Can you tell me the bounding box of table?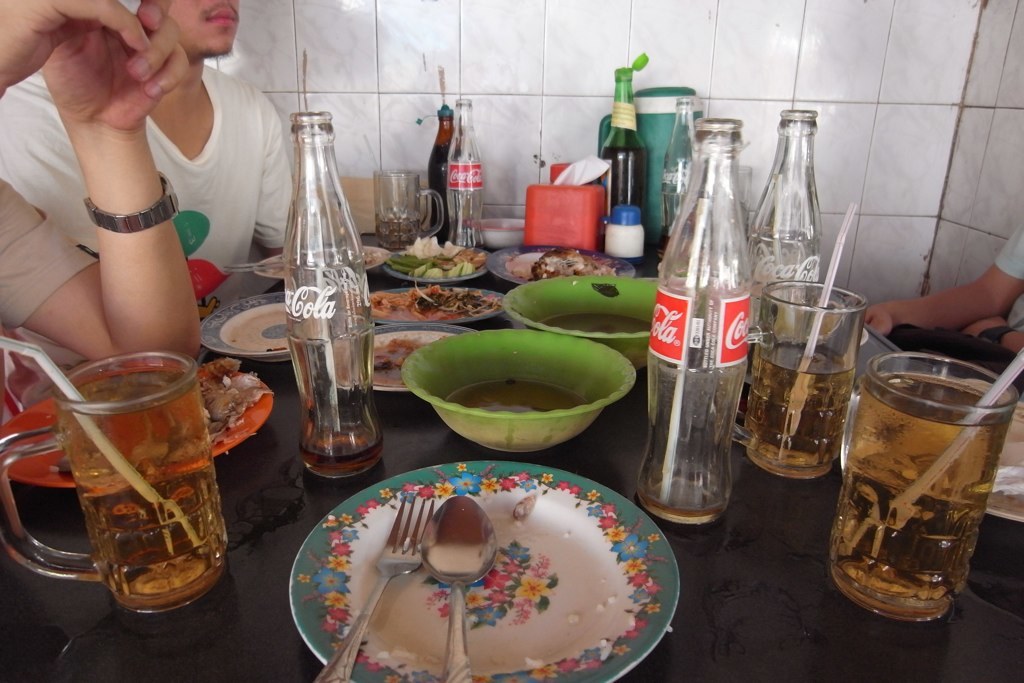
(left=0, top=232, right=889, bottom=682).
